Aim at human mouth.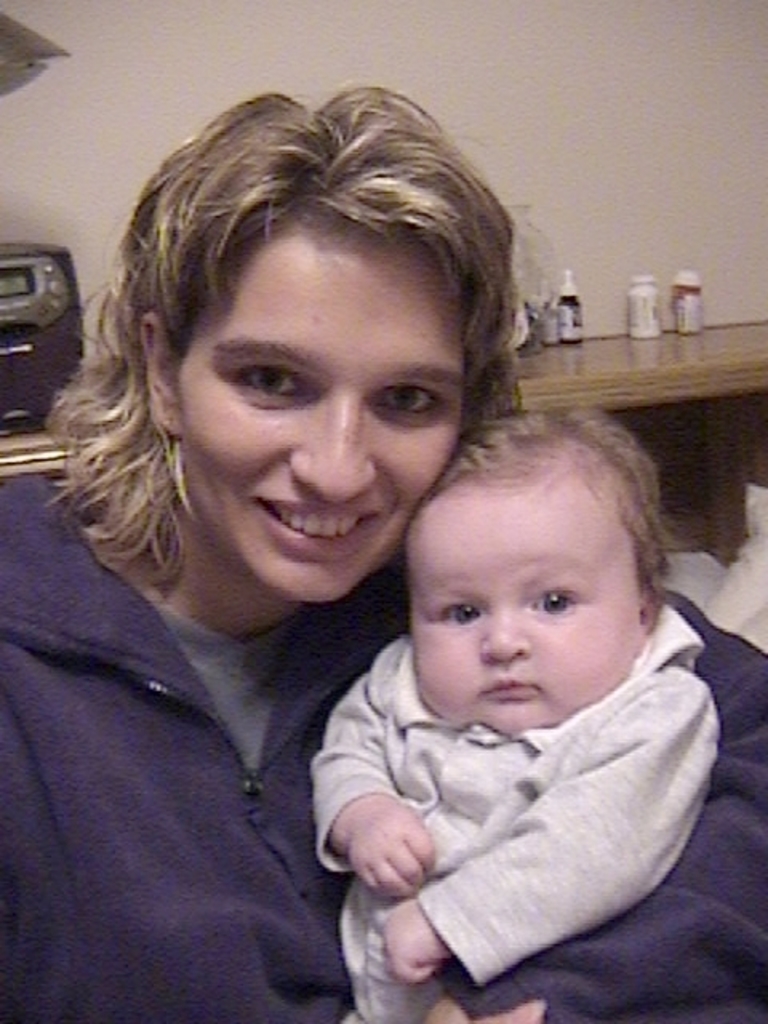
Aimed at left=488, top=674, right=544, bottom=714.
